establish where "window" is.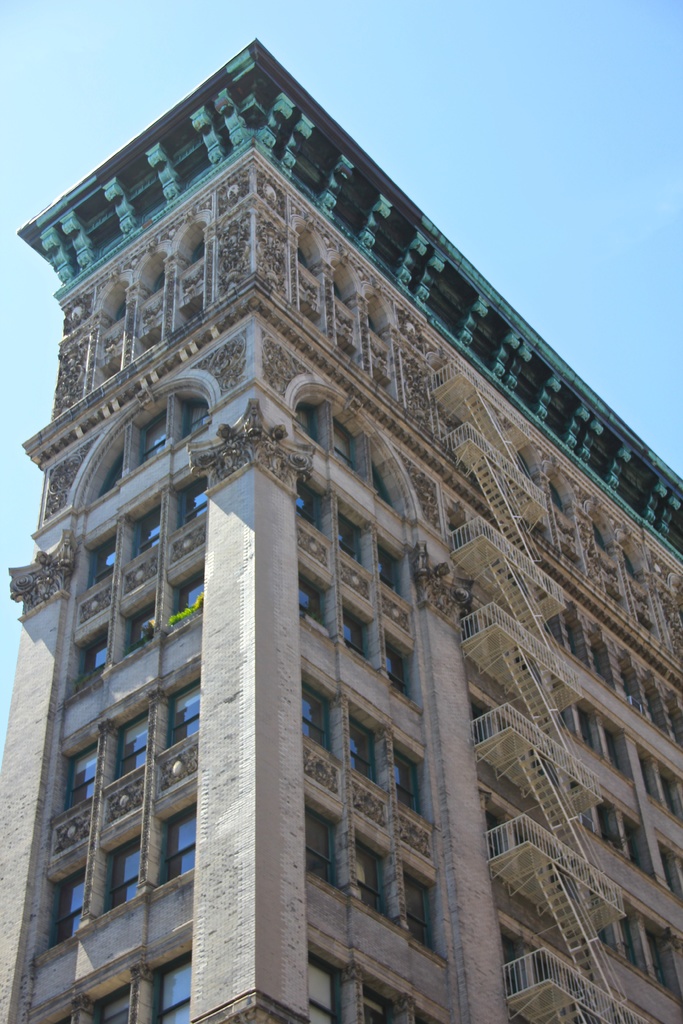
Established at <region>382, 550, 401, 595</region>.
